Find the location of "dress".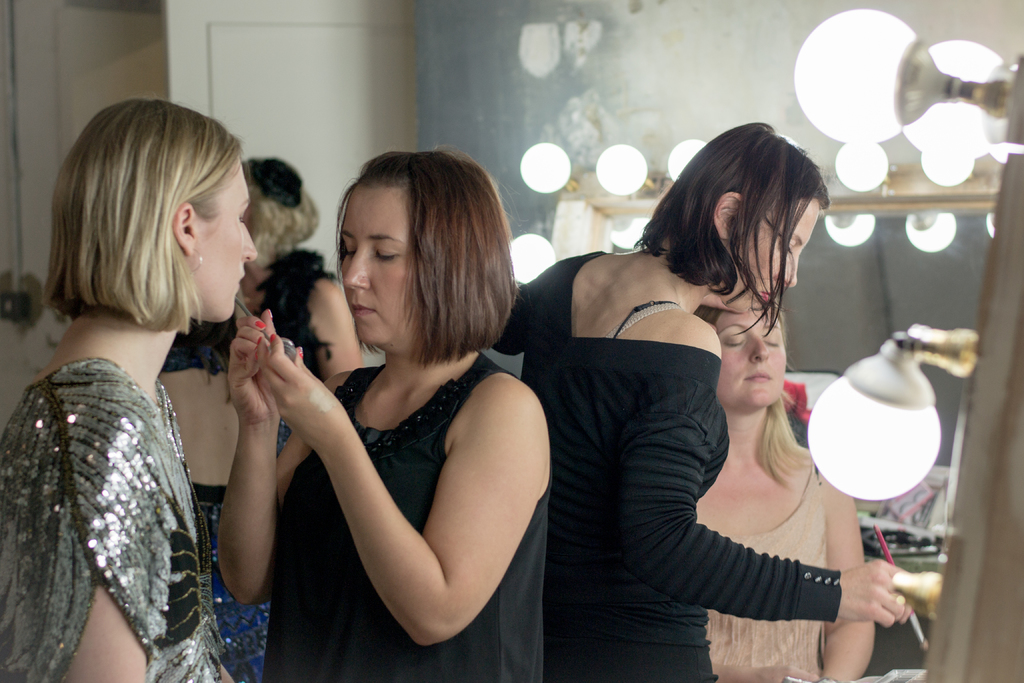
Location: (left=0, top=356, right=226, bottom=682).
